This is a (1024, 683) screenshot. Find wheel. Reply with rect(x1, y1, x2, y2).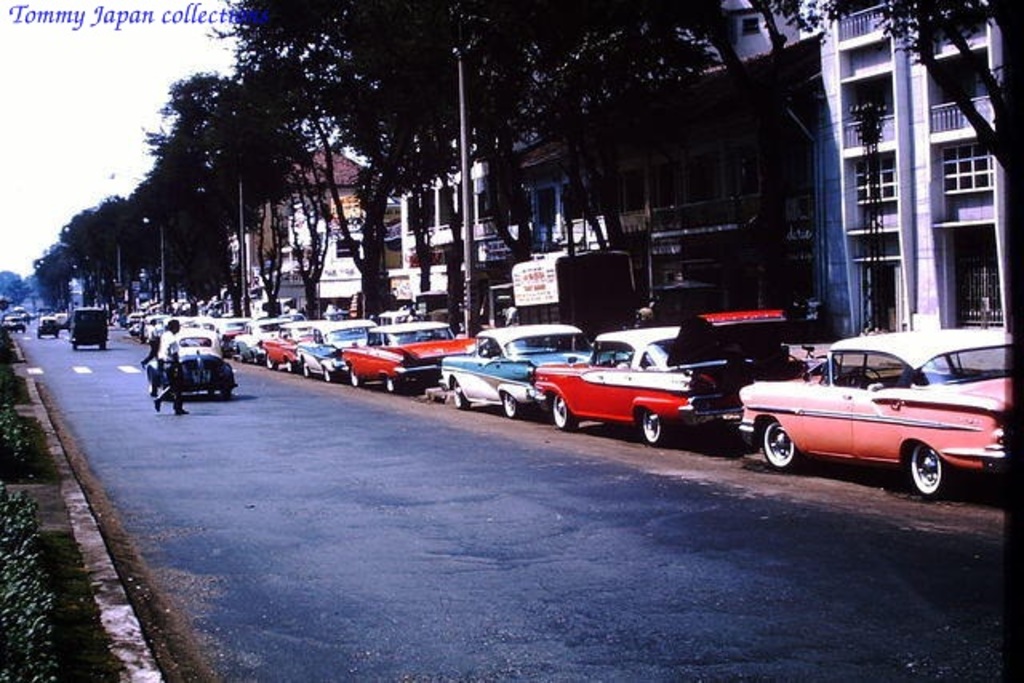
rect(453, 382, 469, 406).
